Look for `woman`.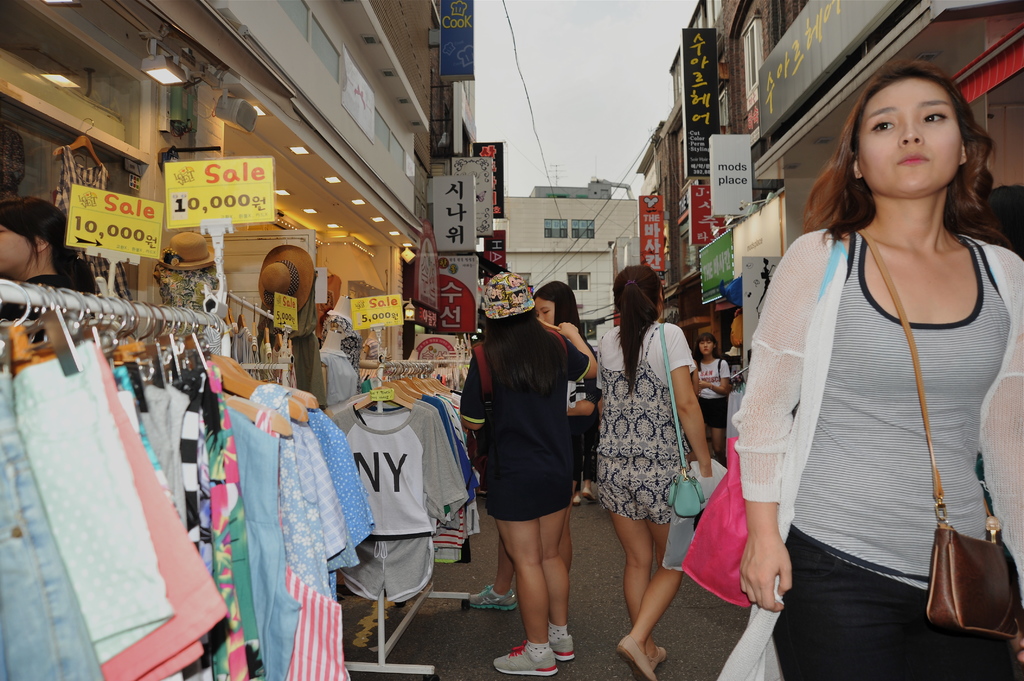
Found: <box>739,66,1023,680</box>.
